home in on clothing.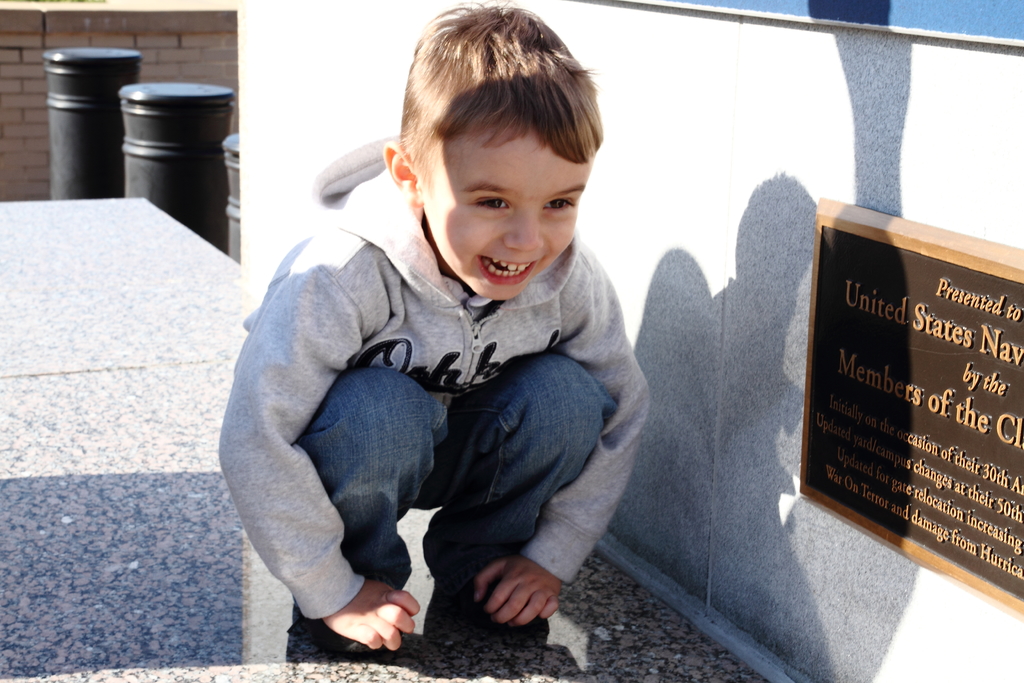
Homed in at bbox=[193, 69, 691, 682].
